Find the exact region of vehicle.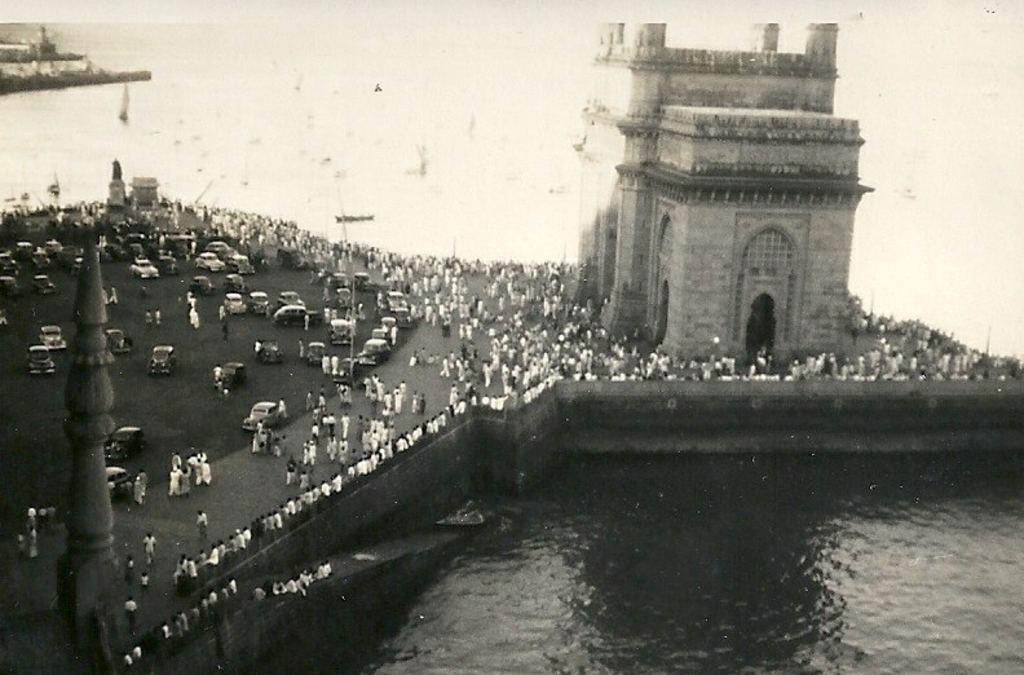
Exact region: box=[0, 274, 27, 300].
